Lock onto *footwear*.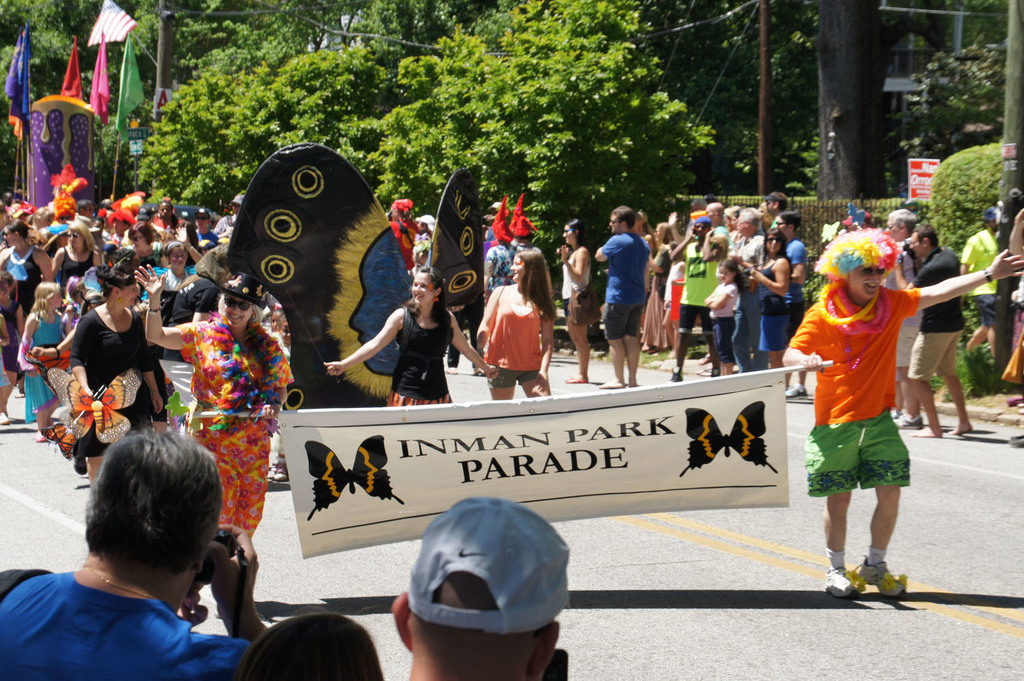
Locked: 268 466 289 483.
